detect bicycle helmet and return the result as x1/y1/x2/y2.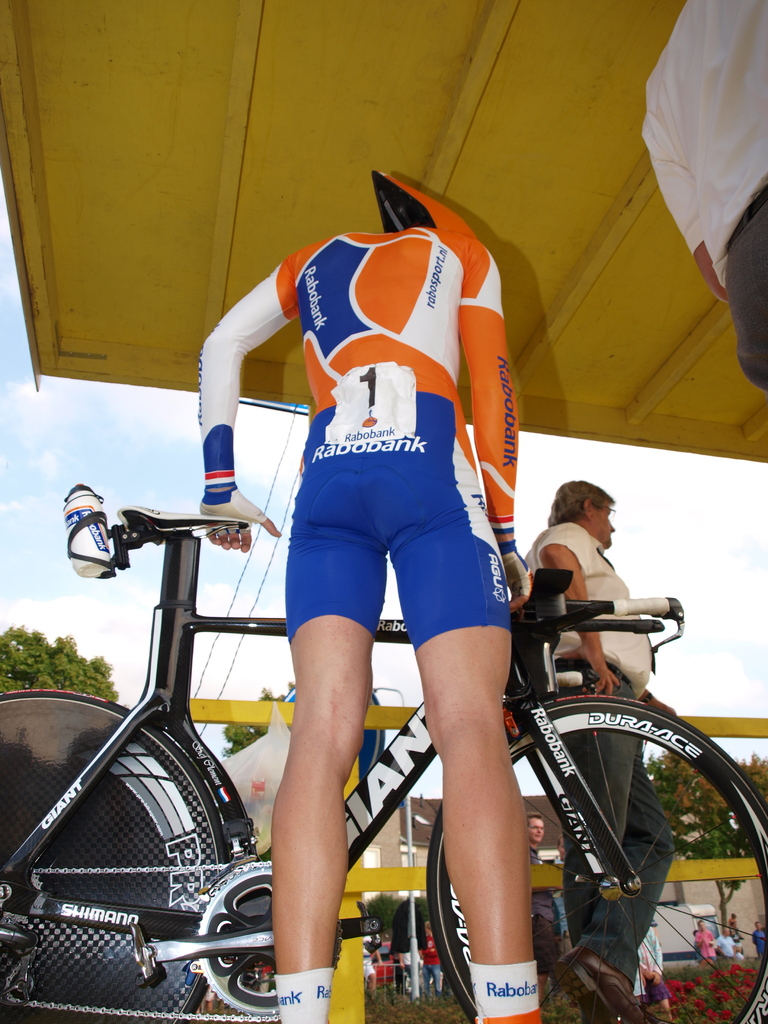
373/169/469/234.
